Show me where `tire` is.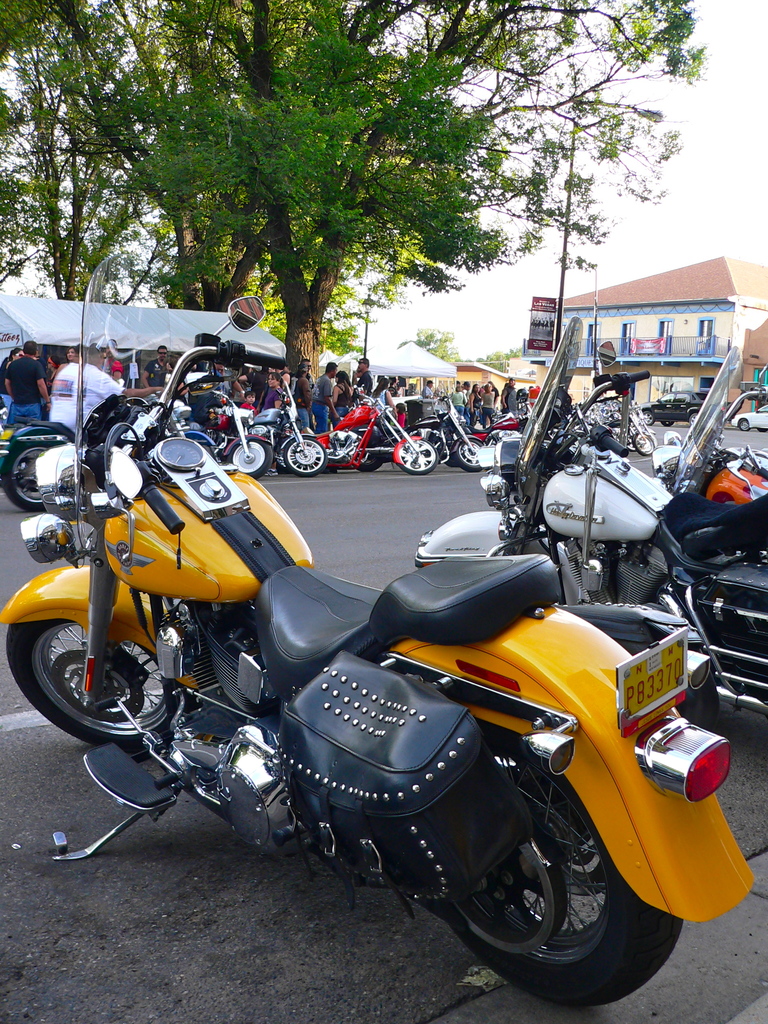
`tire` is at <bbox>457, 438, 482, 471</bbox>.
